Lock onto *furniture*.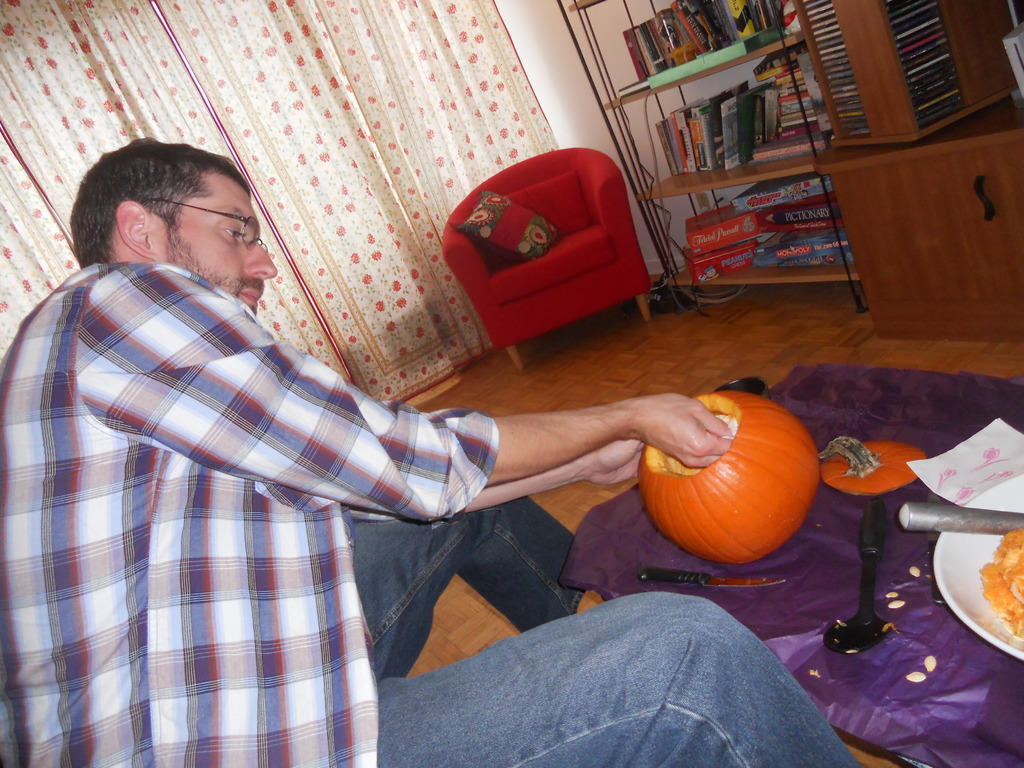
Locked: bbox=(440, 145, 653, 369).
